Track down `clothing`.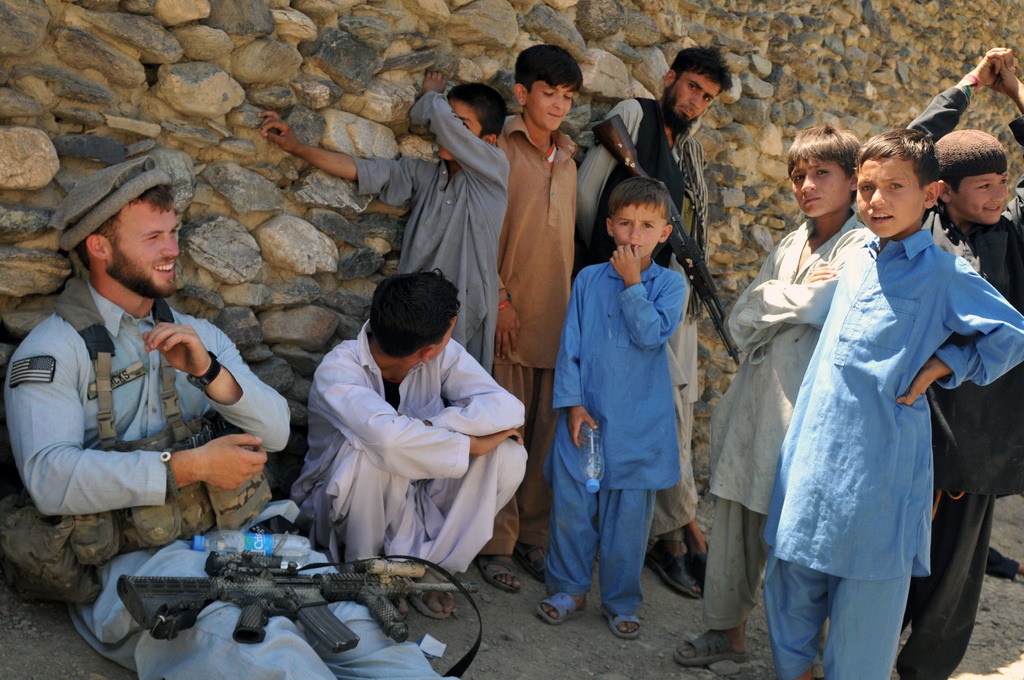
Tracked to region(350, 83, 510, 376).
